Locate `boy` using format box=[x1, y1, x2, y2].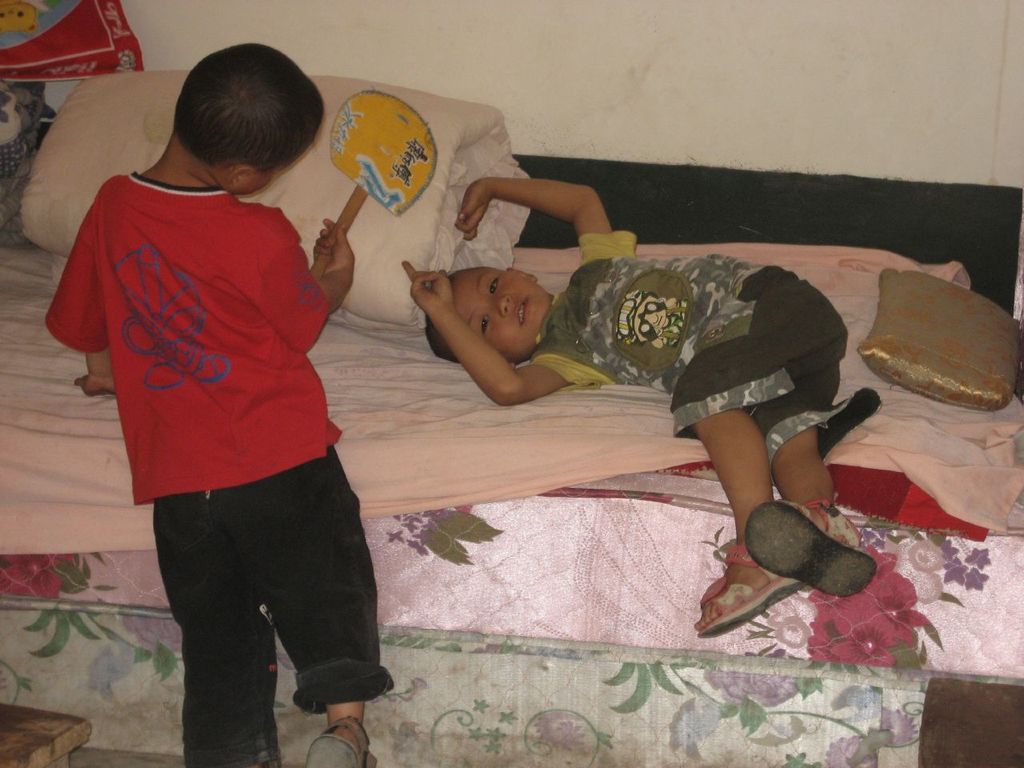
box=[397, 174, 877, 638].
